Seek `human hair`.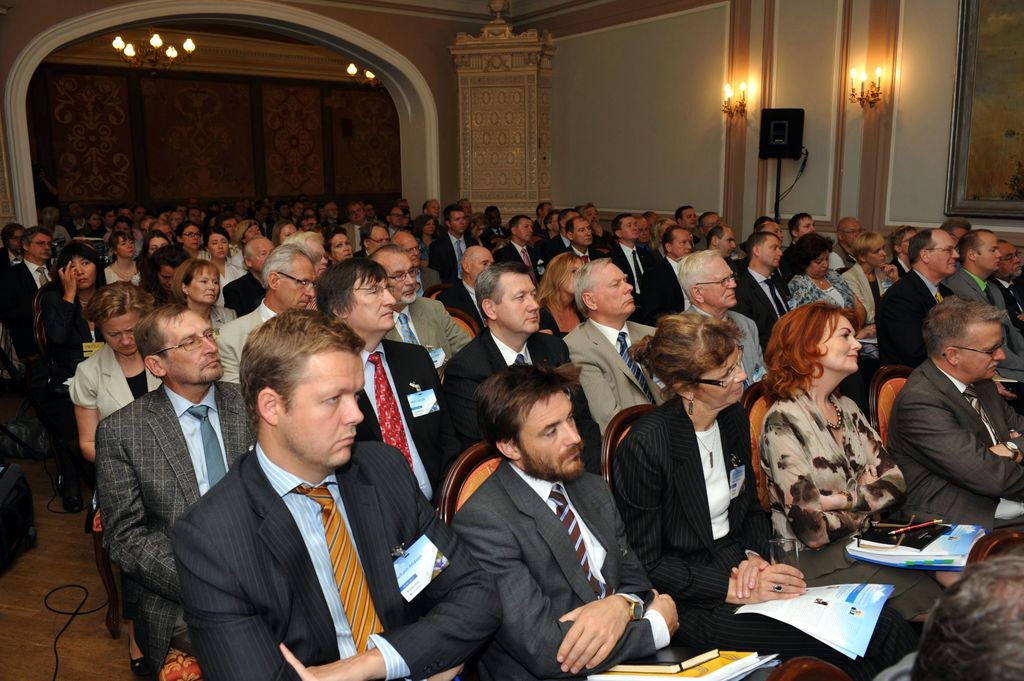
(x1=957, y1=227, x2=995, y2=264).
